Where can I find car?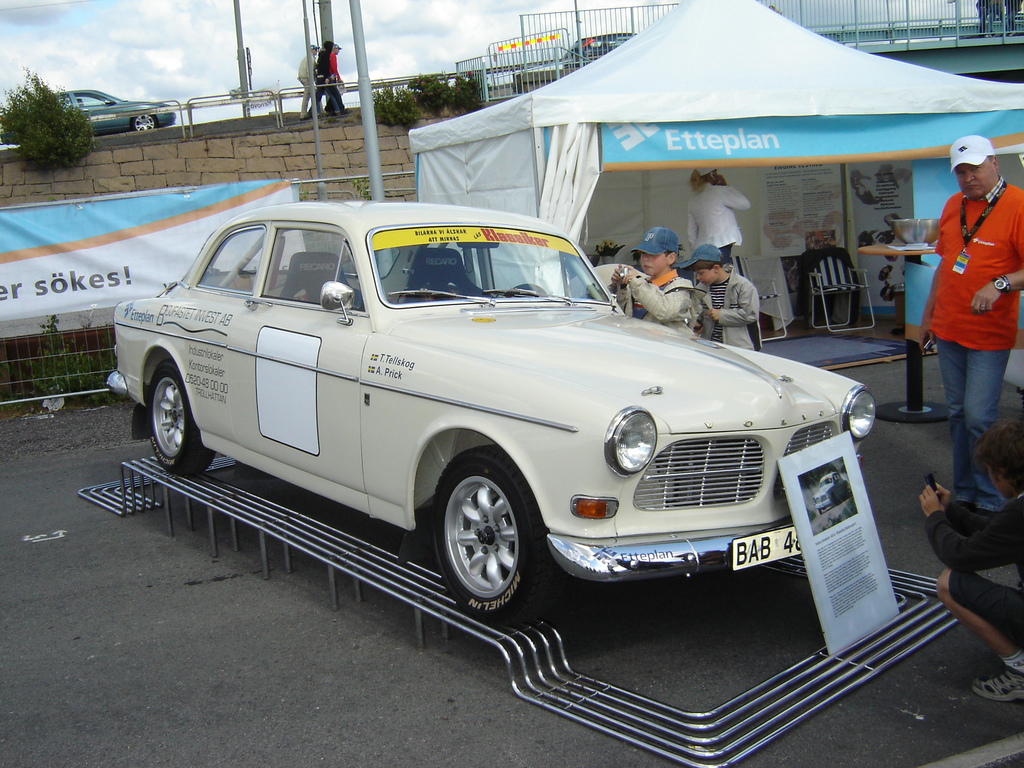
You can find it at box=[566, 29, 635, 65].
